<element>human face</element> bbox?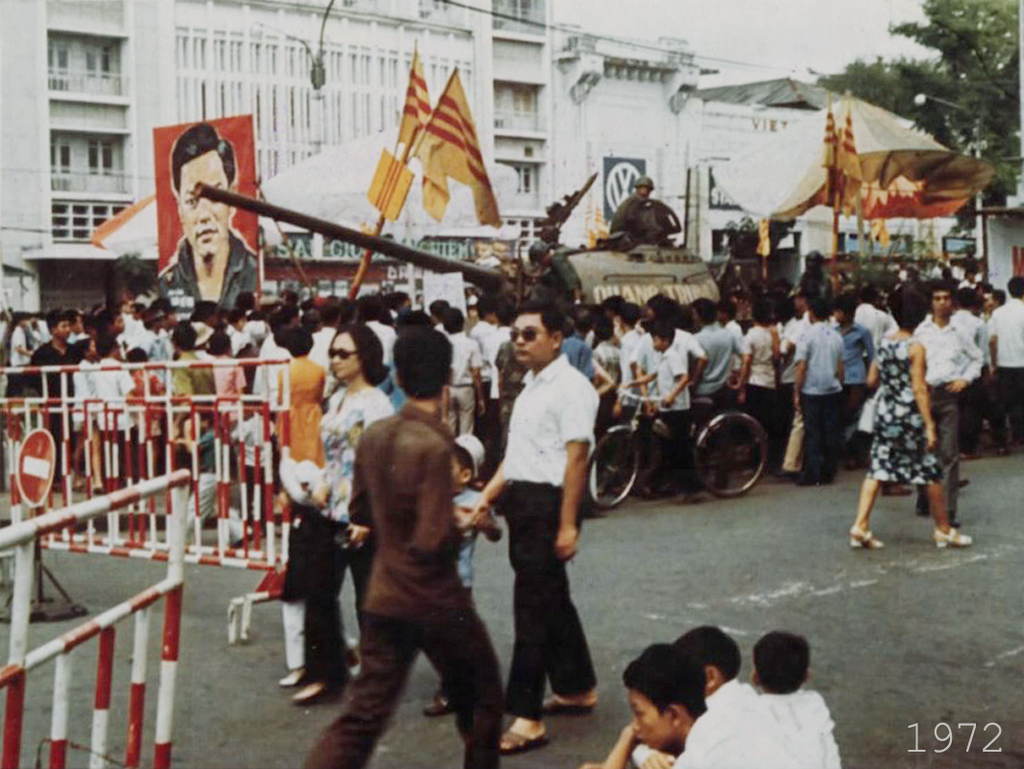
928,291,955,317
